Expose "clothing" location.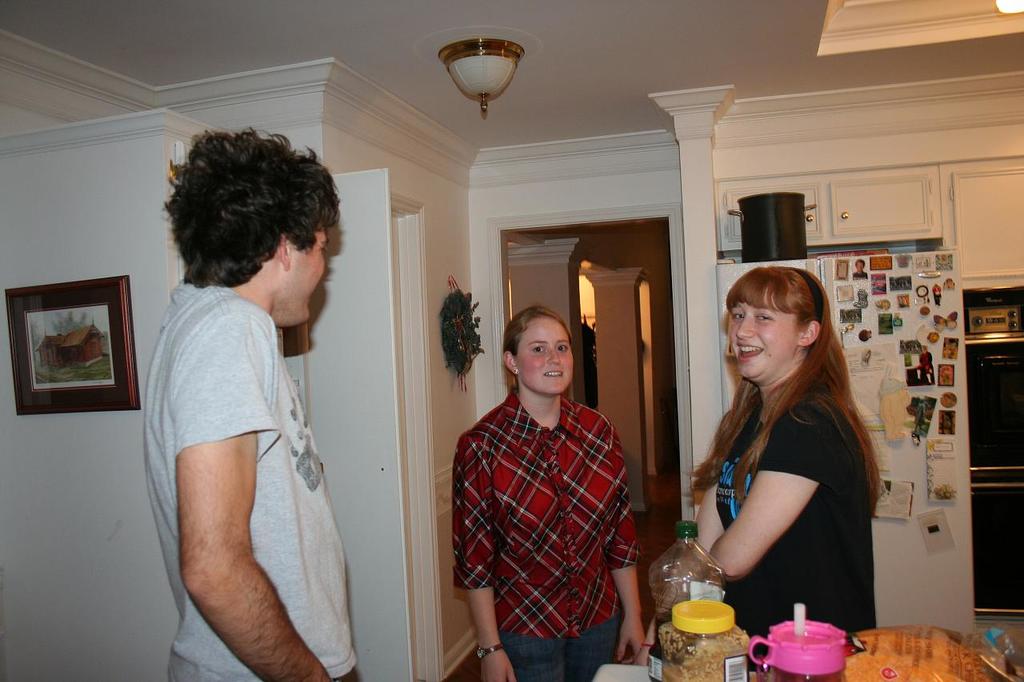
Exposed at <bbox>717, 372, 874, 667</bbox>.
